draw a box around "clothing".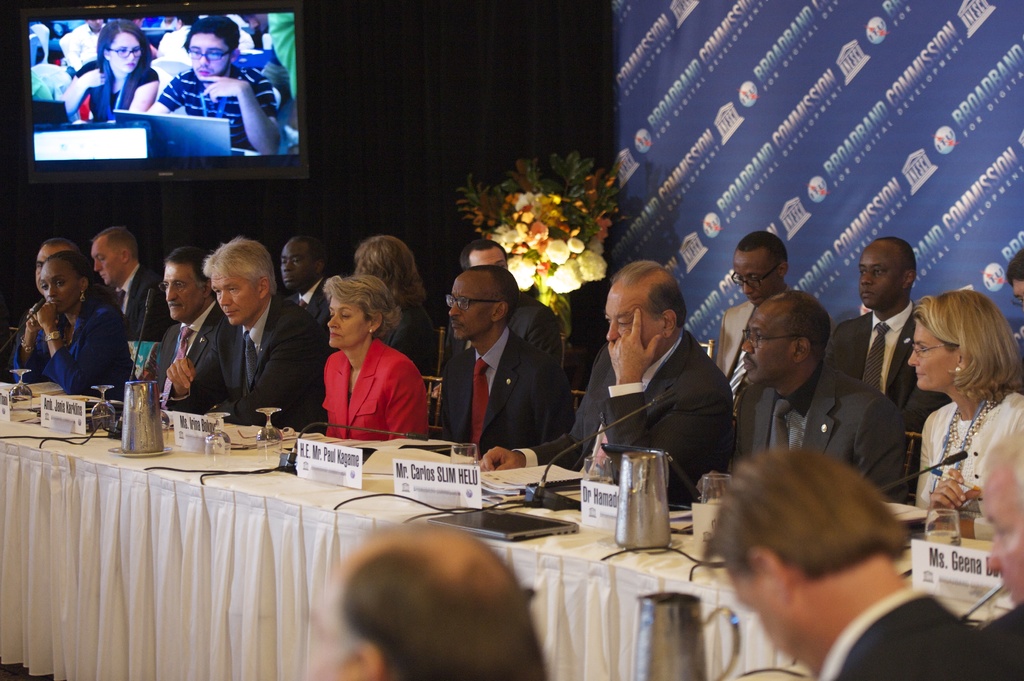
rect(322, 340, 427, 444).
